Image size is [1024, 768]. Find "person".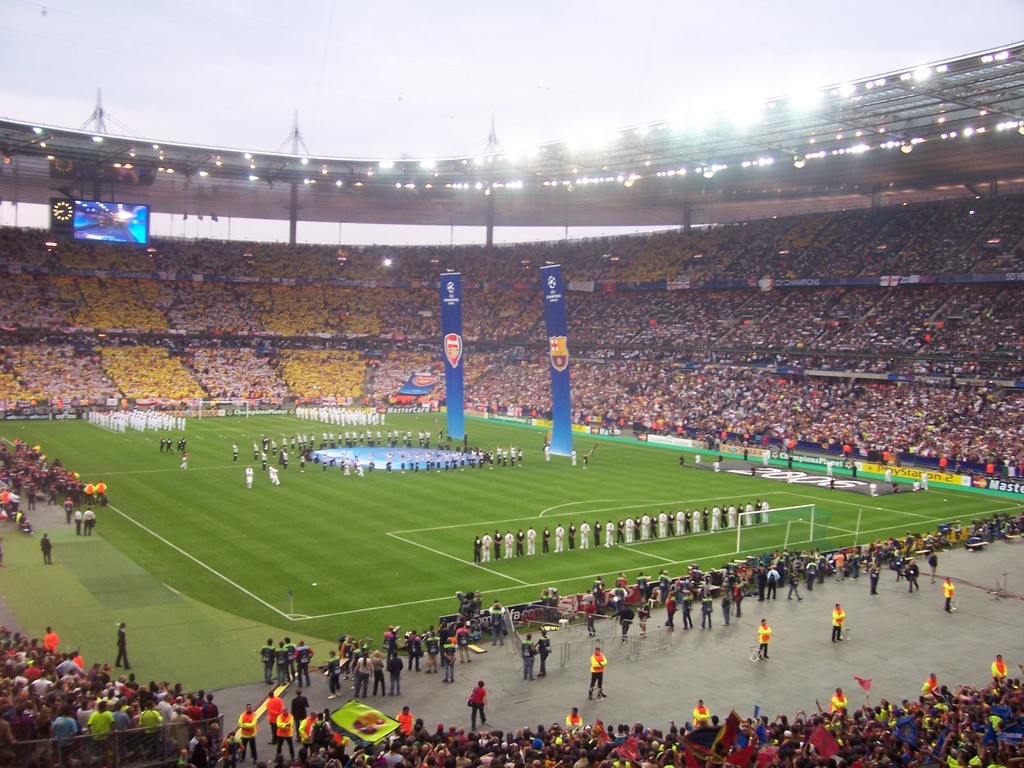
(585,455,591,465).
